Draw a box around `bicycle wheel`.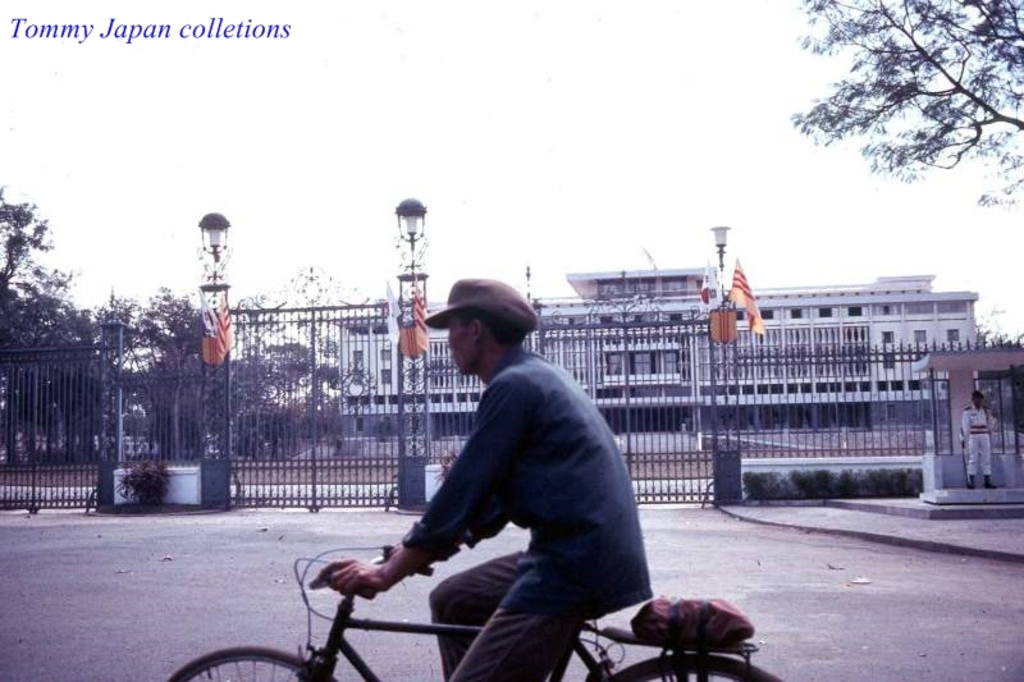
left=613, top=653, right=795, bottom=681.
